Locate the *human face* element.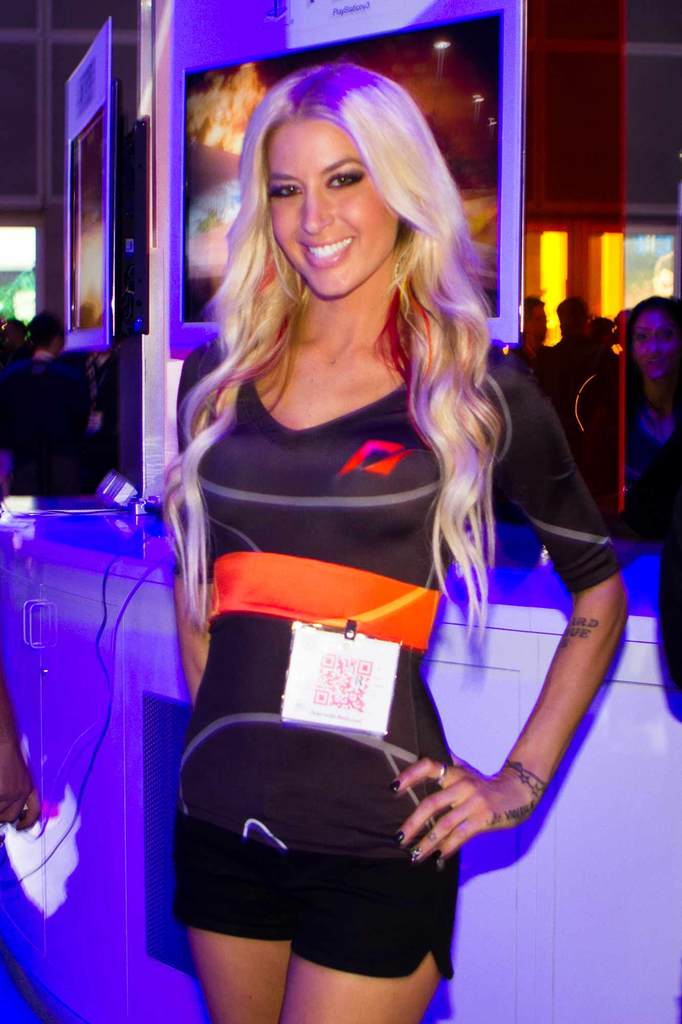
Element bbox: left=631, top=303, right=681, bottom=390.
